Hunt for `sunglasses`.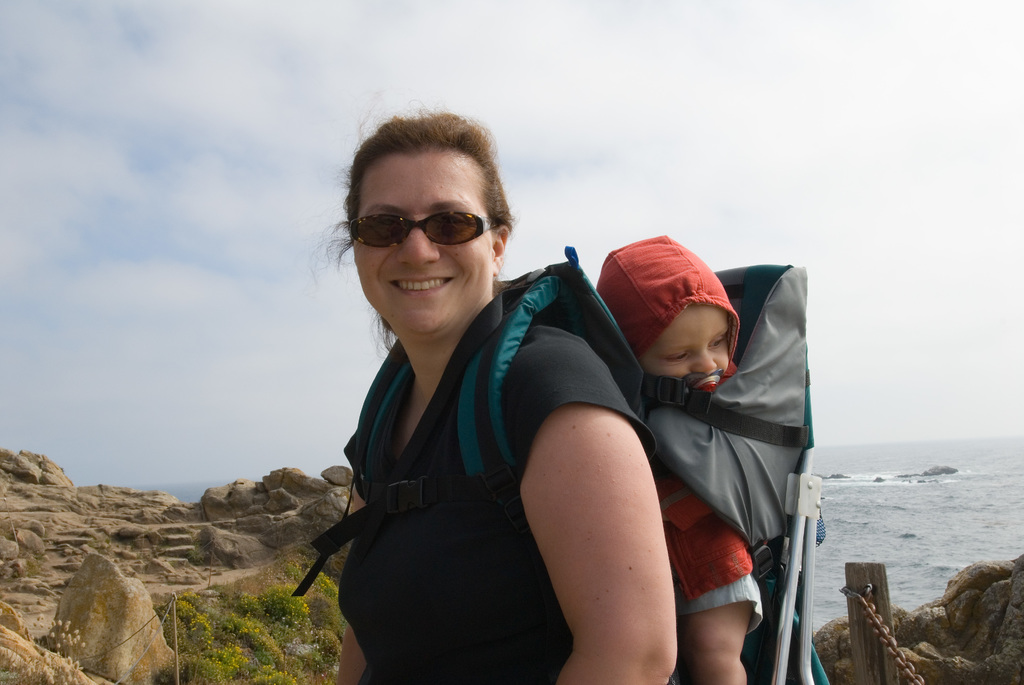
Hunted down at (346,213,500,244).
